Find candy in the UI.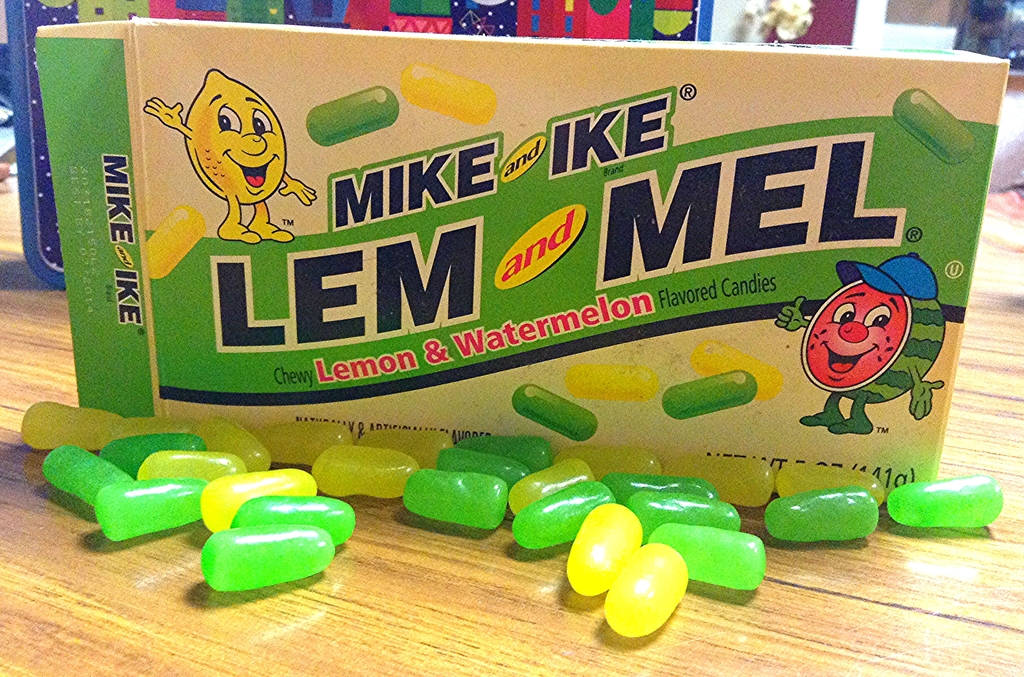
UI element at left=314, top=438, right=419, bottom=498.
